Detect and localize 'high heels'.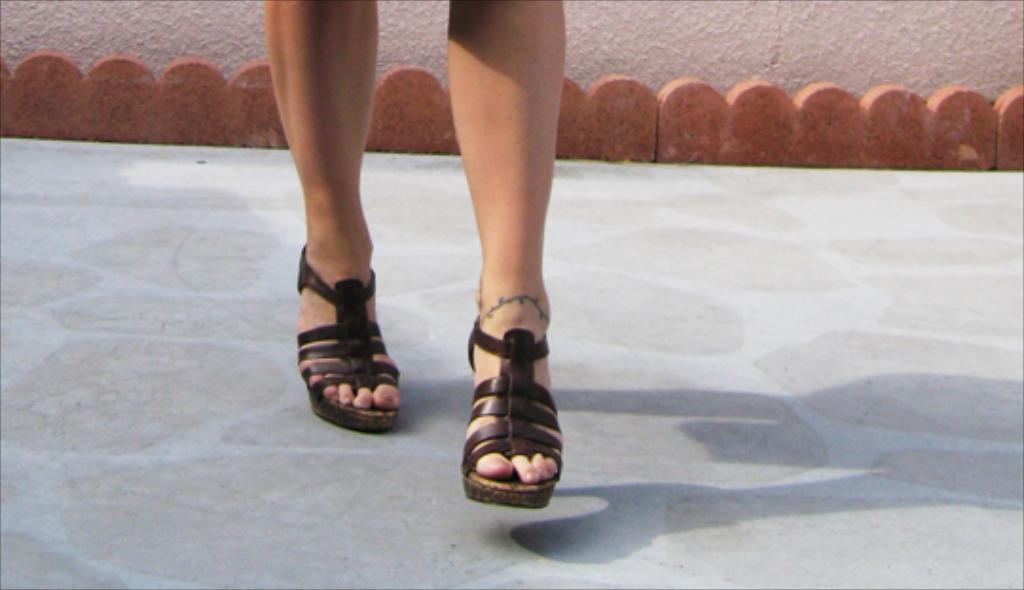
Localized at Rect(294, 243, 398, 438).
